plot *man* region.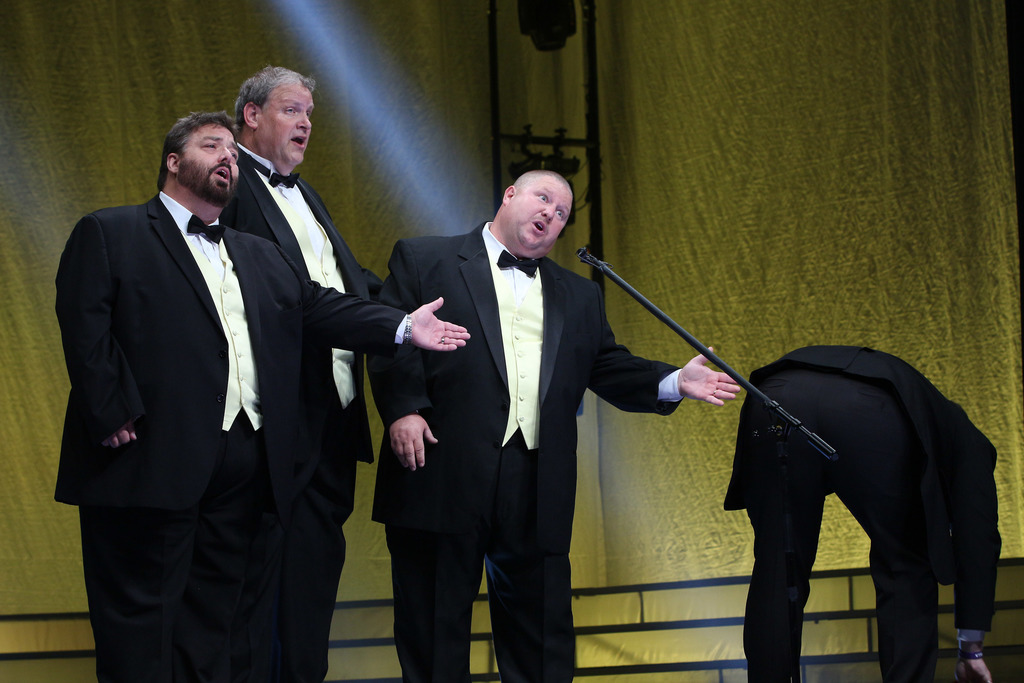
Plotted at select_region(60, 102, 465, 682).
